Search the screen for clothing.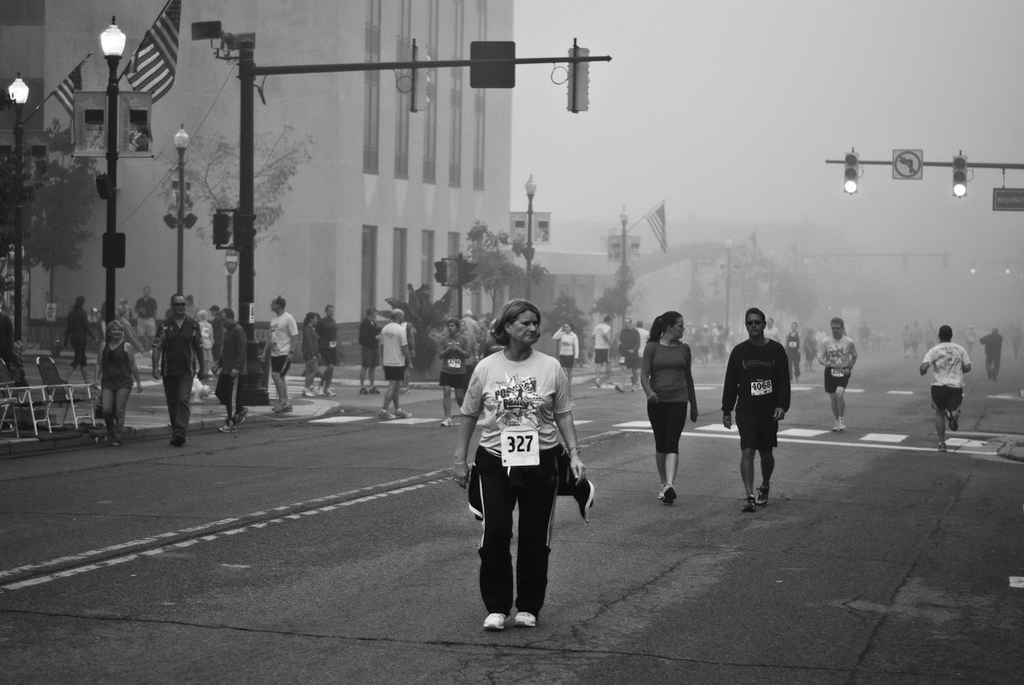
Found at [719,339,794,449].
